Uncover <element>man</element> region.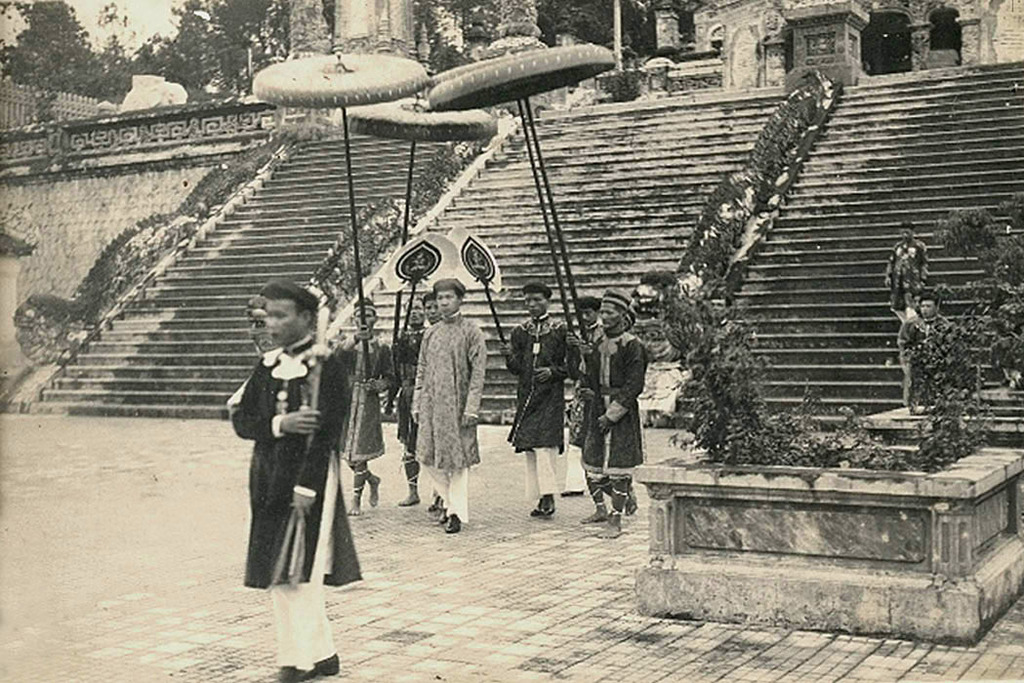
Uncovered: [left=396, top=282, right=485, bottom=545].
